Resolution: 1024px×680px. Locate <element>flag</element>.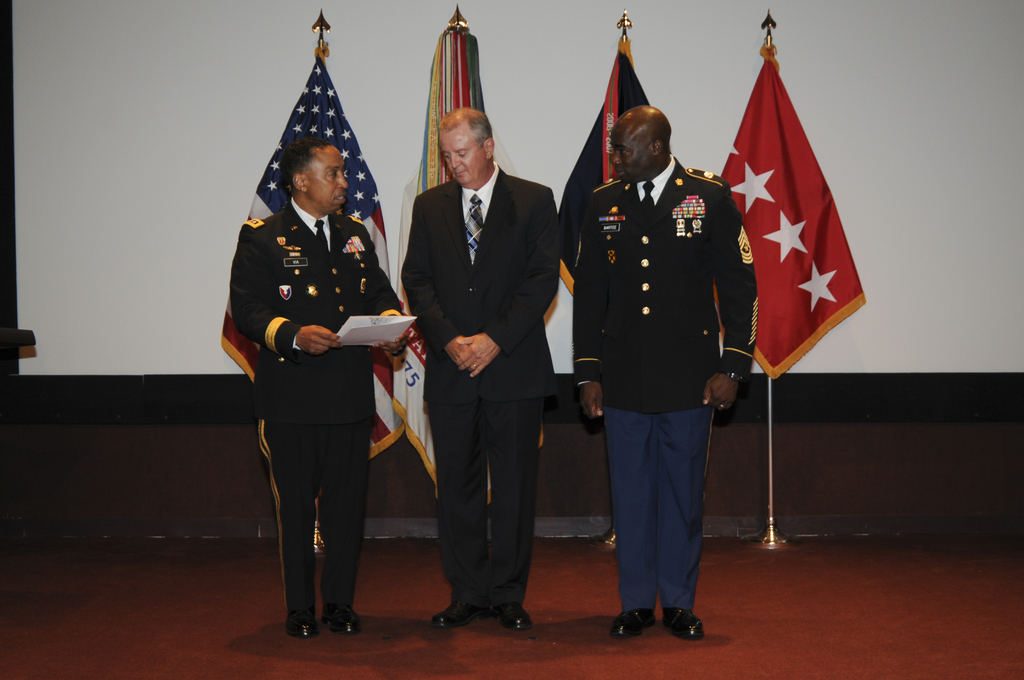
{"left": 216, "top": 51, "right": 408, "bottom": 570}.
